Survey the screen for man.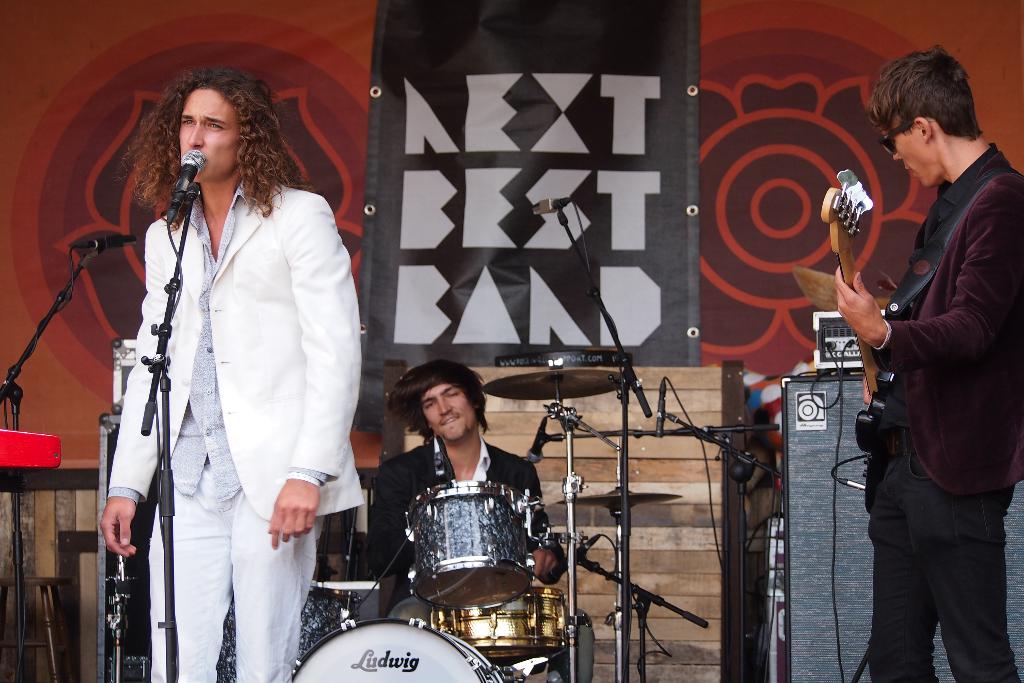
Survey found: x1=383 y1=357 x2=561 y2=629.
